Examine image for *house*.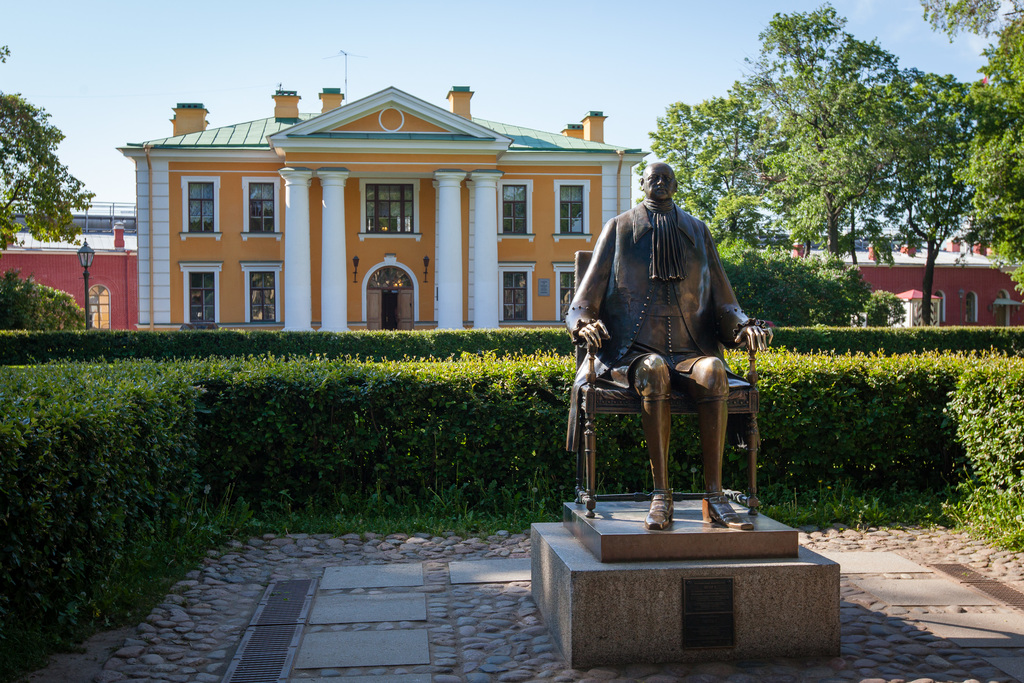
Examination result: region(700, 222, 1023, 335).
